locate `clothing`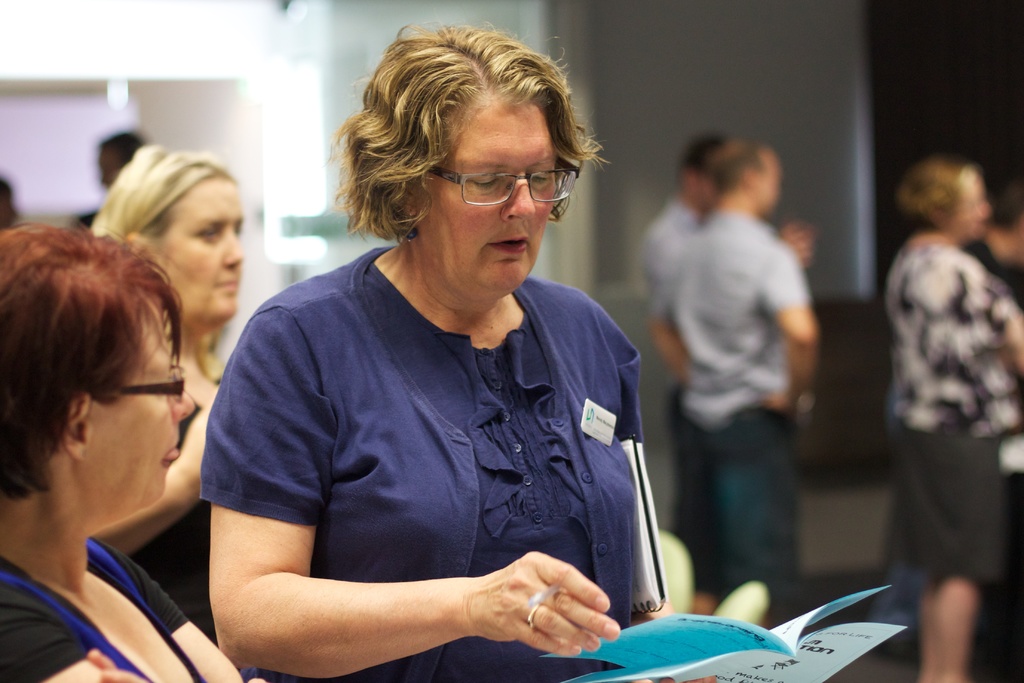
{"left": 881, "top": 240, "right": 1023, "bottom": 586}
